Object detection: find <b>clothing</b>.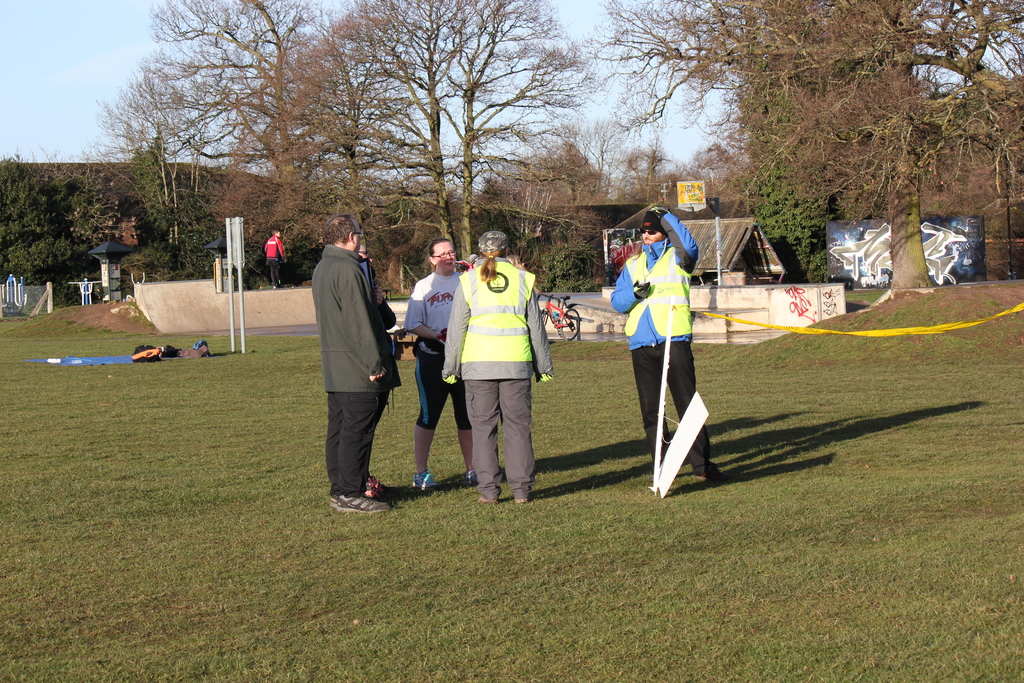
623:208:703:463.
